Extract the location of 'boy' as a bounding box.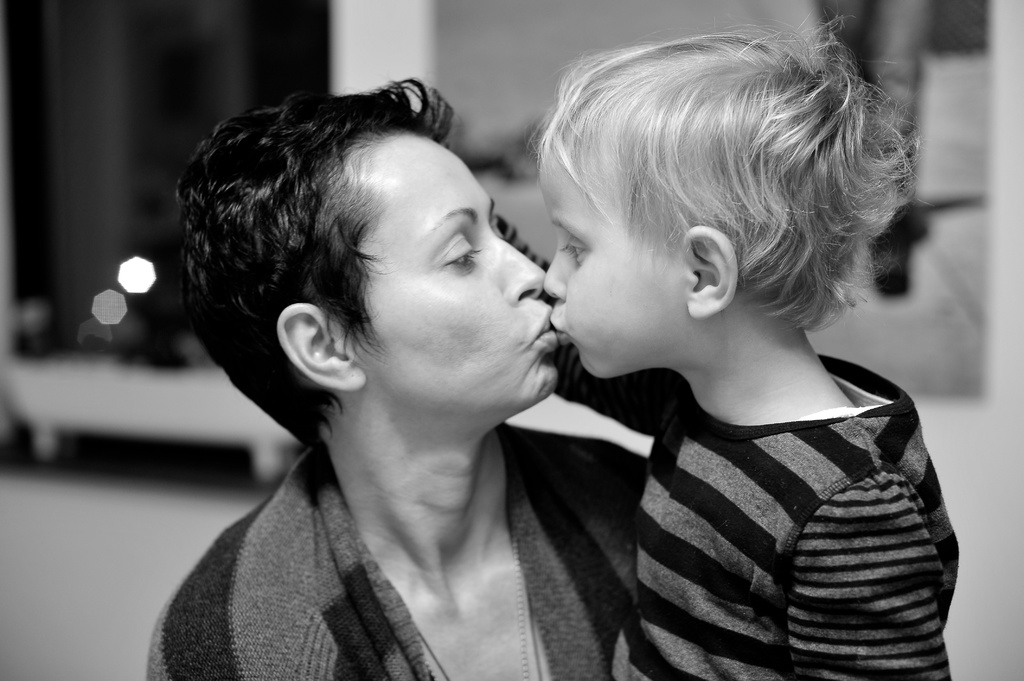
rect(492, 4, 961, 680).
